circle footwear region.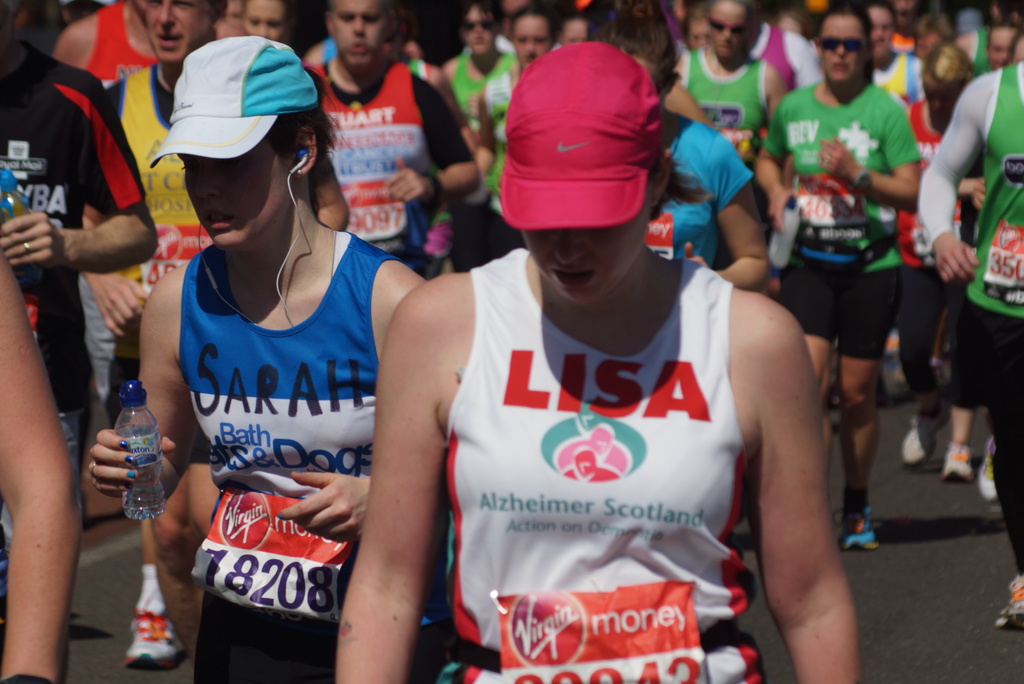
Region: x1=904 y1=410 x2=944 y2=468.
